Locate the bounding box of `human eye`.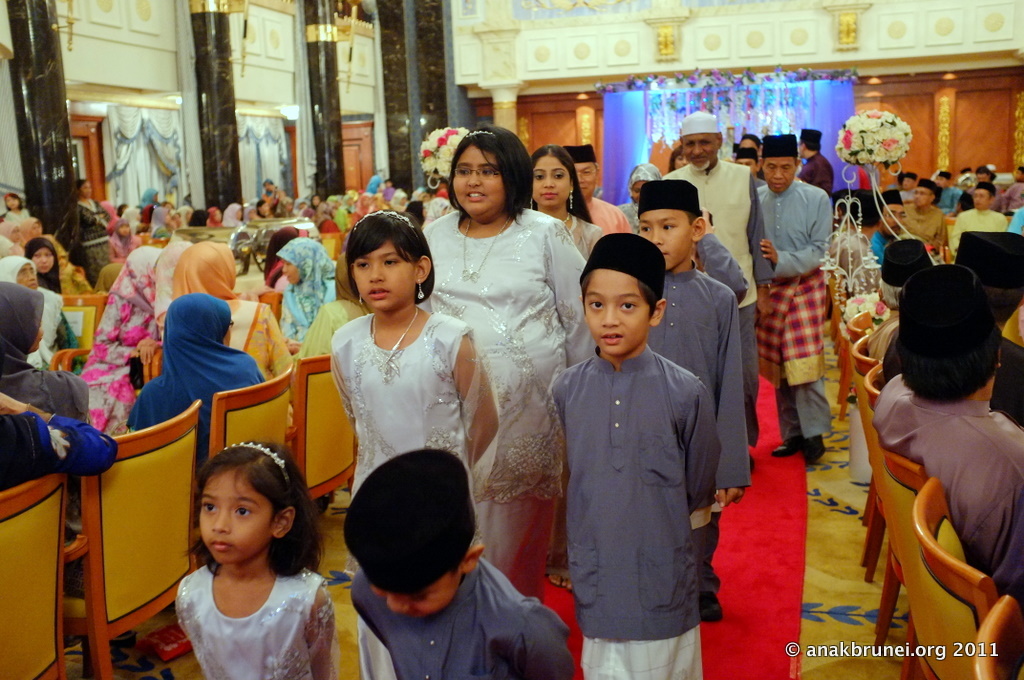
Bounding box: x1=686 y1=142 x2=692 y2=147.
